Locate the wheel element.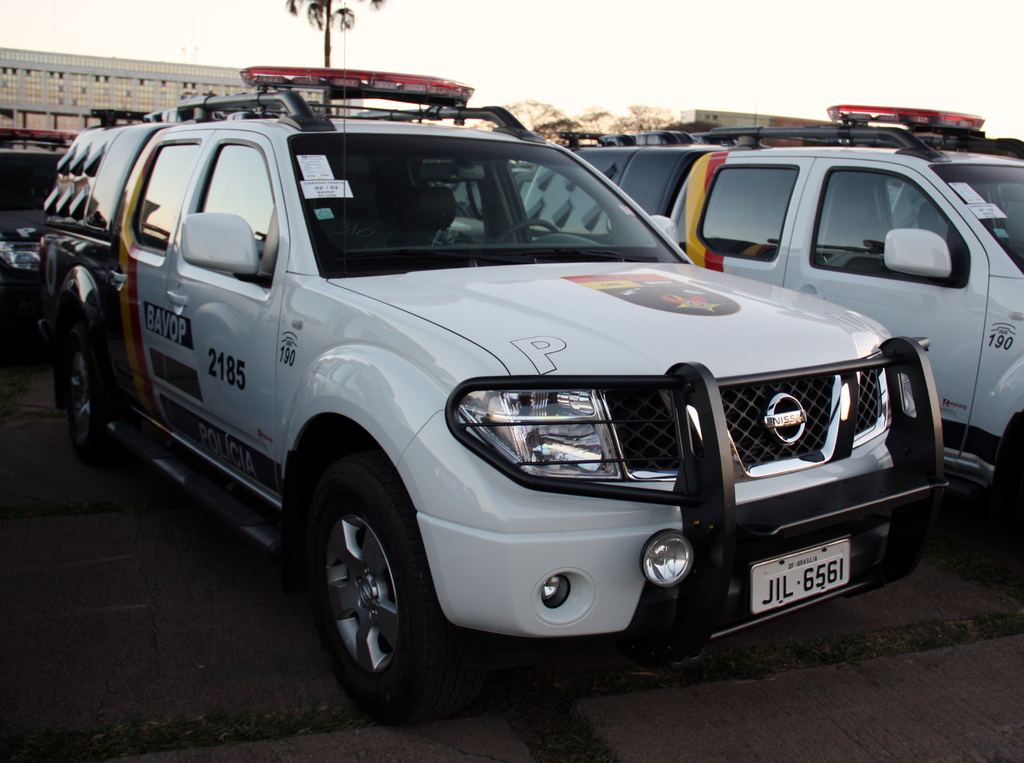
Element bbox: [x1=301, y1=448, x2=454, y2=724].
